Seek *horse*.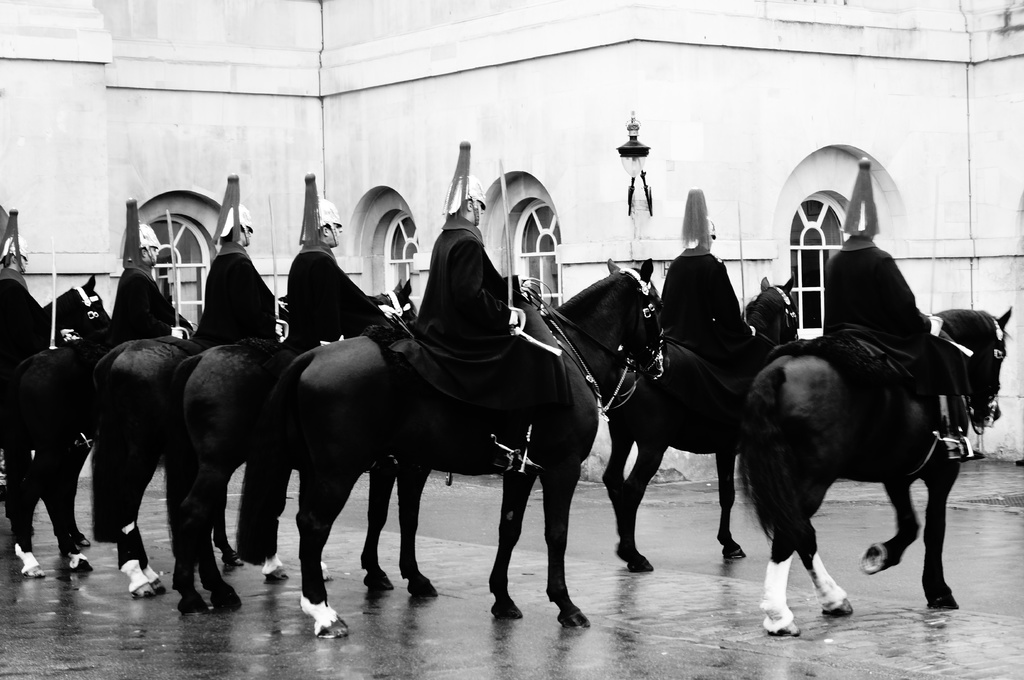
pyautogui.locateOnScreen(733, 303, 1016, 639).
